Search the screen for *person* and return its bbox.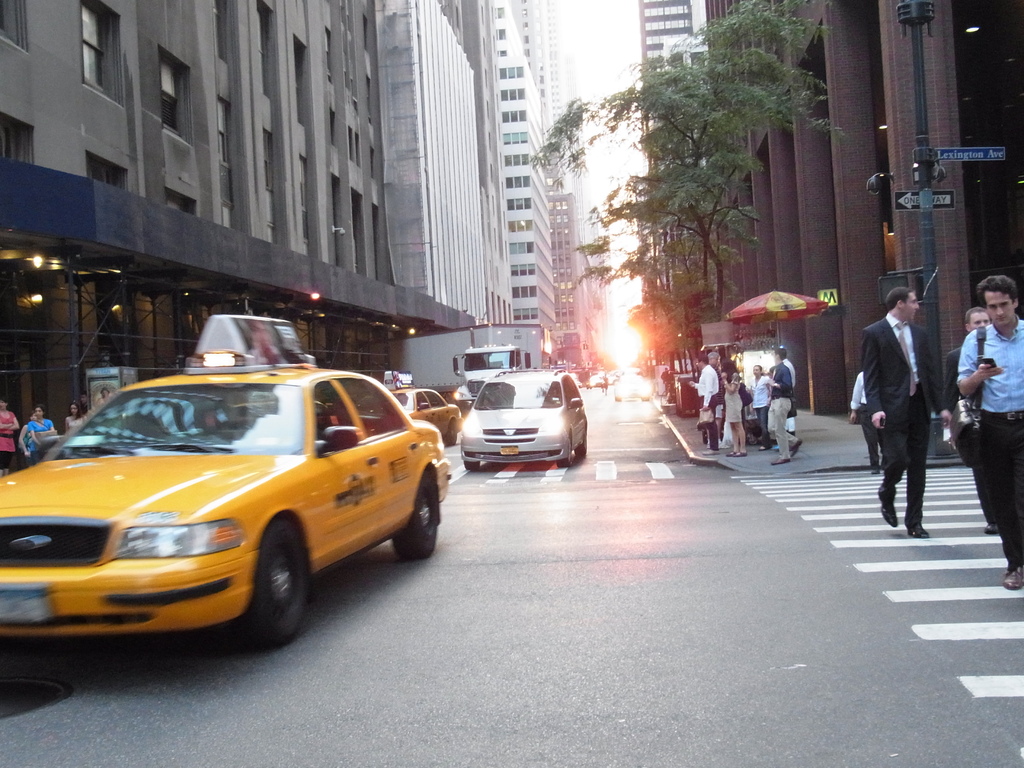
Found: Rect(0, 397, 20, 481).
